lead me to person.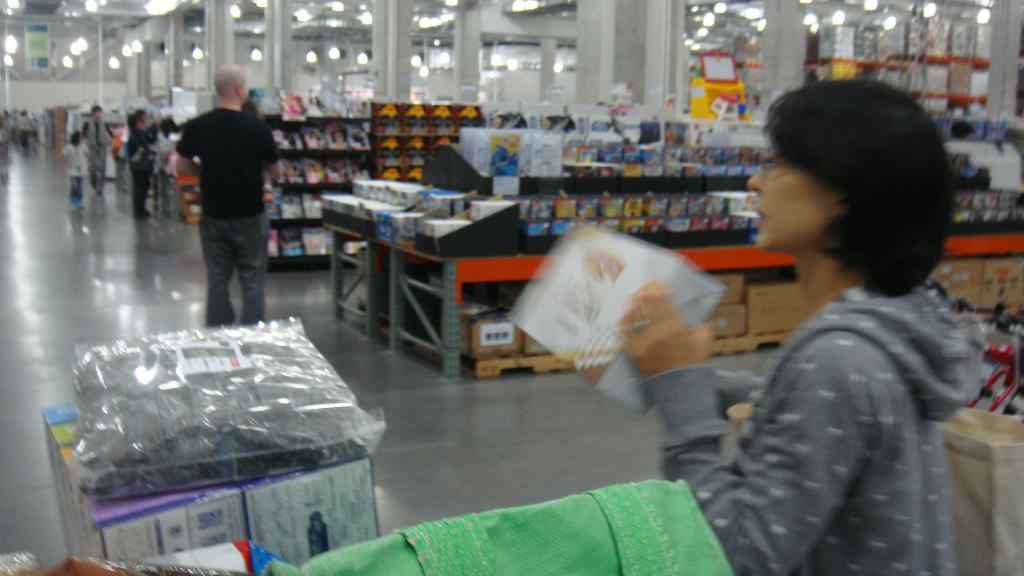
Lead to {"x1": 17, "y1": 111, "x2": 40, "y2": 157}.
